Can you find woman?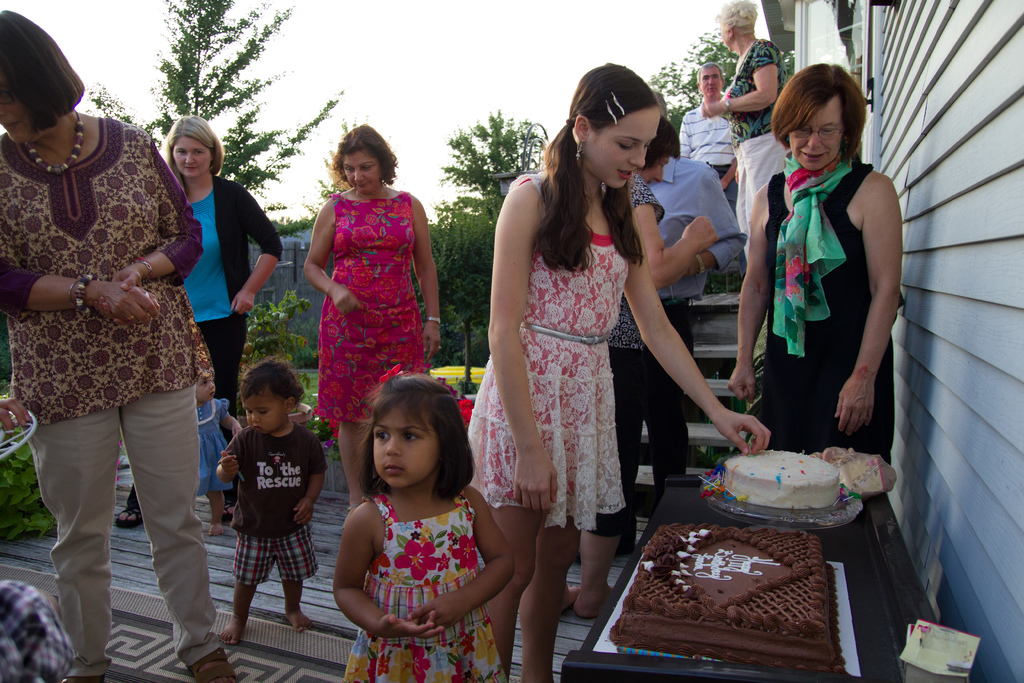
Yes, bounding box: [left=113, top=115, right=282, bottom=534].
